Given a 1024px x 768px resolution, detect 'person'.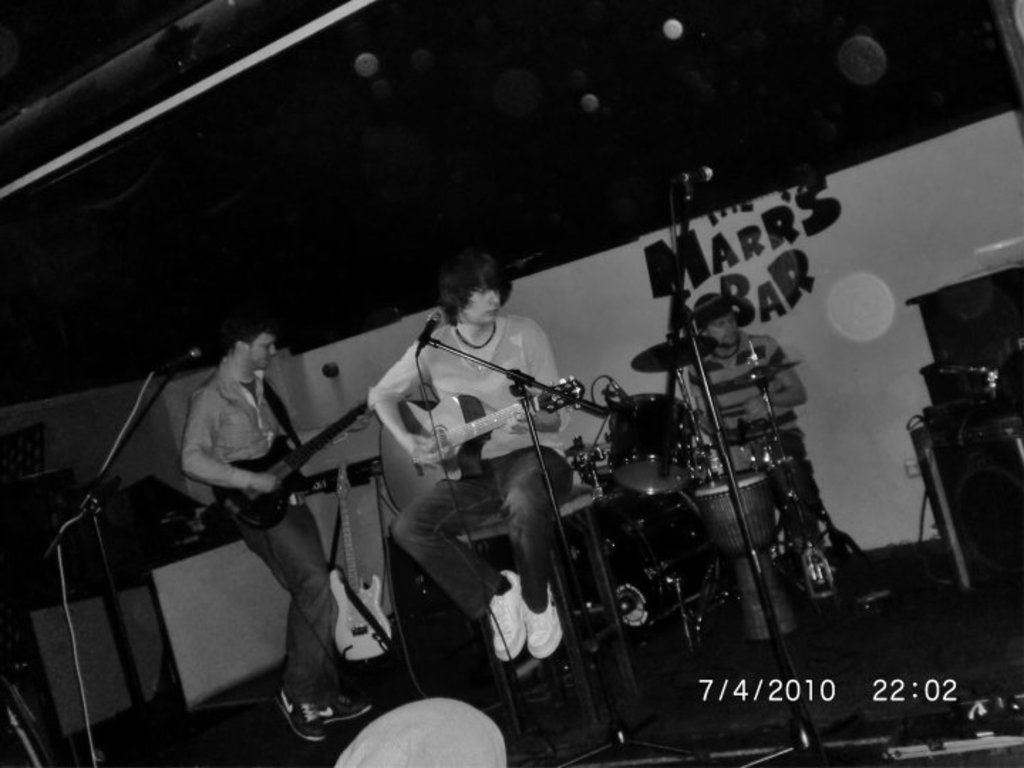
box(373, 262, 587, 666).
